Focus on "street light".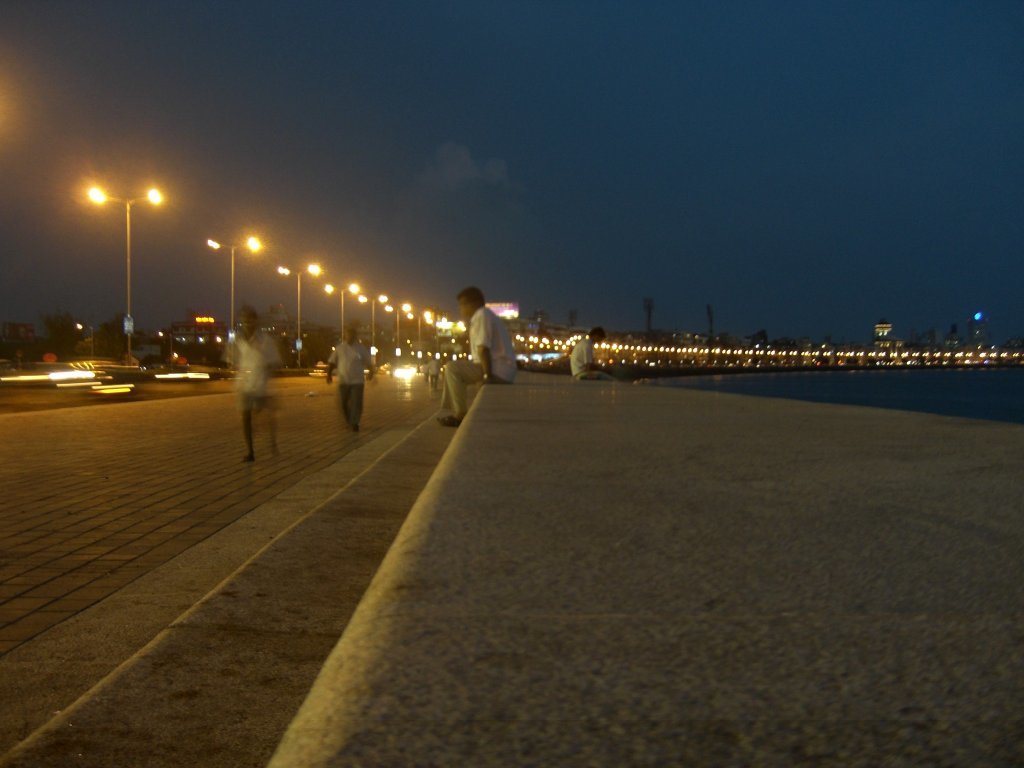
Focused at (867, 354, 878, 367).
